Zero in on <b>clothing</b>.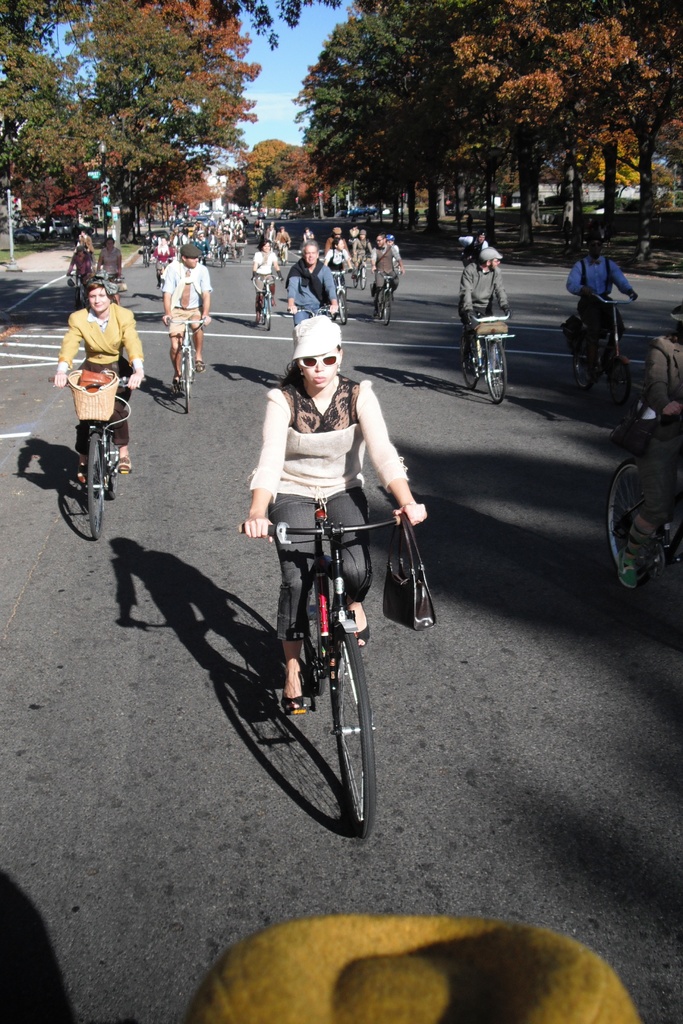
Zeroed in: pyautogui.locateOnScreen(263, 491, 370, 648).
